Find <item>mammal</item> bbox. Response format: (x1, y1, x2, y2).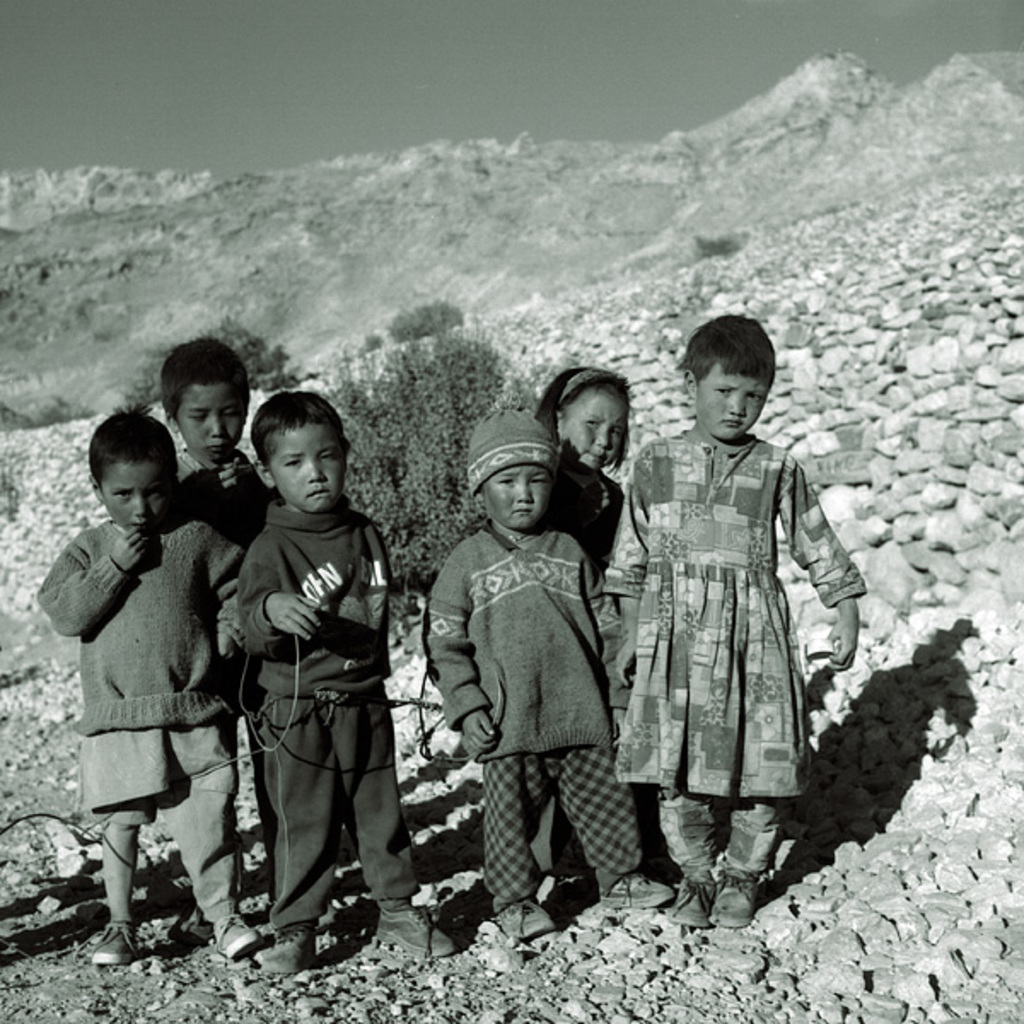
(253, 389, 457, 968).
